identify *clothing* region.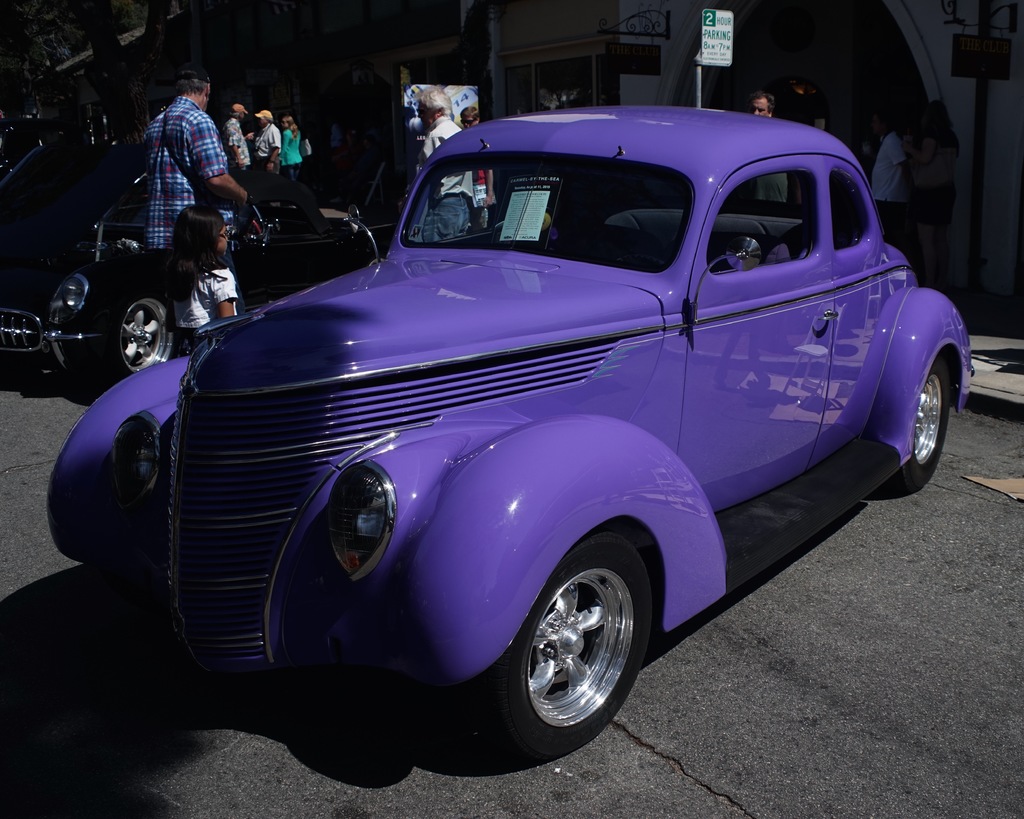
Region: <box>218,116,253,170</box>.
